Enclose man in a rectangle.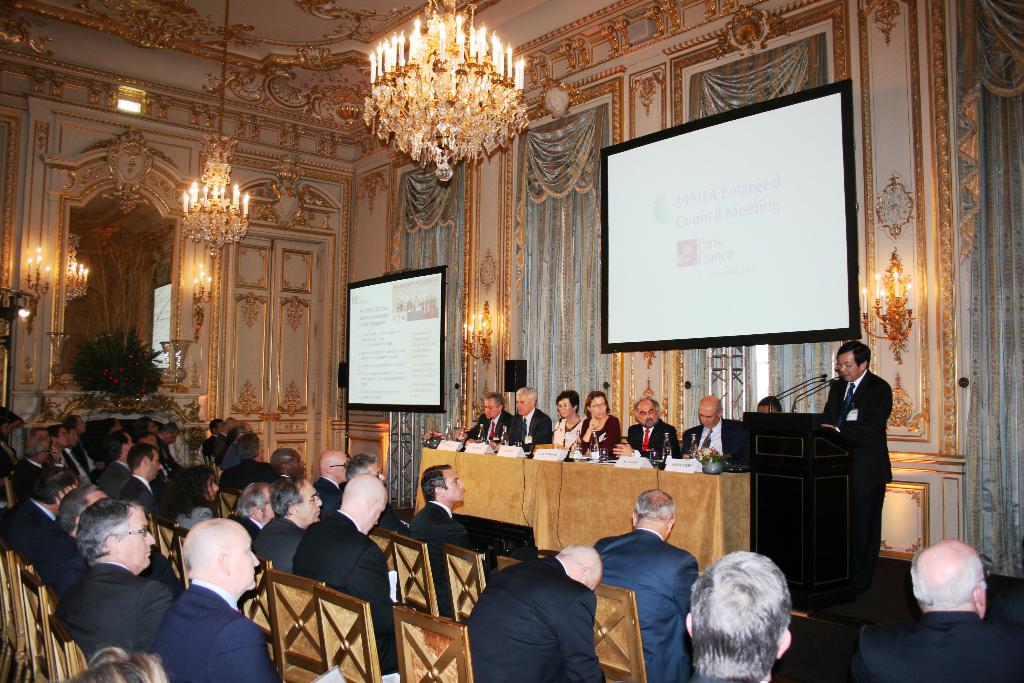
Rect(595, 500, 717, 669).
